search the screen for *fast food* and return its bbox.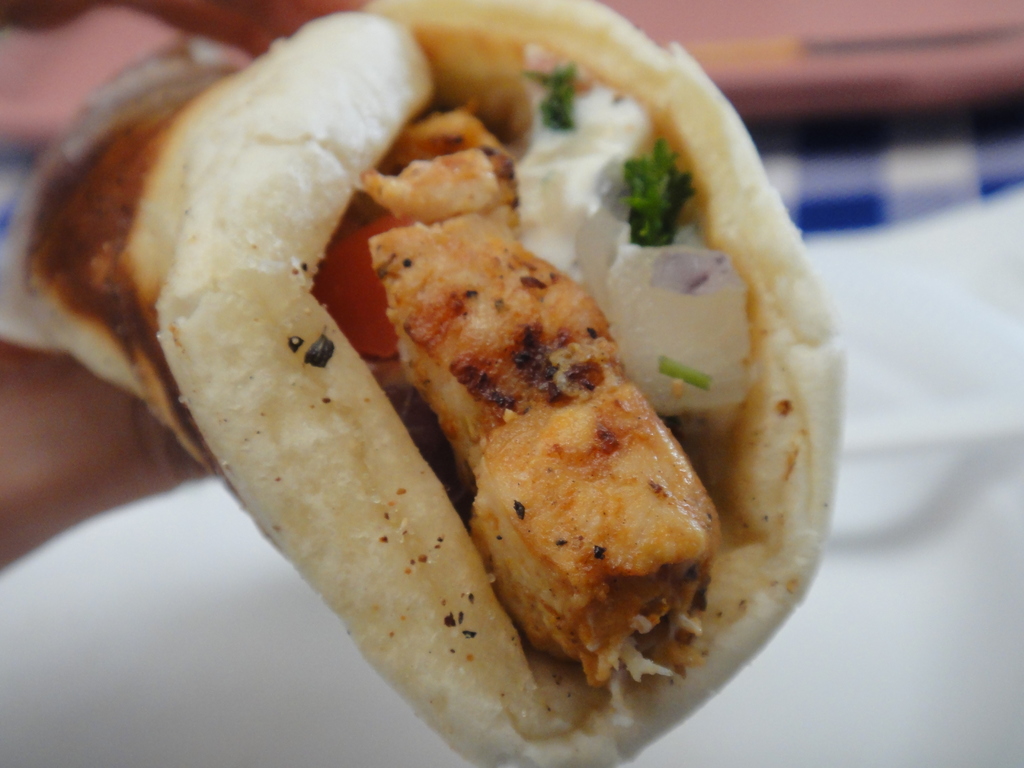
Found: l=102, t=0, r=800, b=728.
